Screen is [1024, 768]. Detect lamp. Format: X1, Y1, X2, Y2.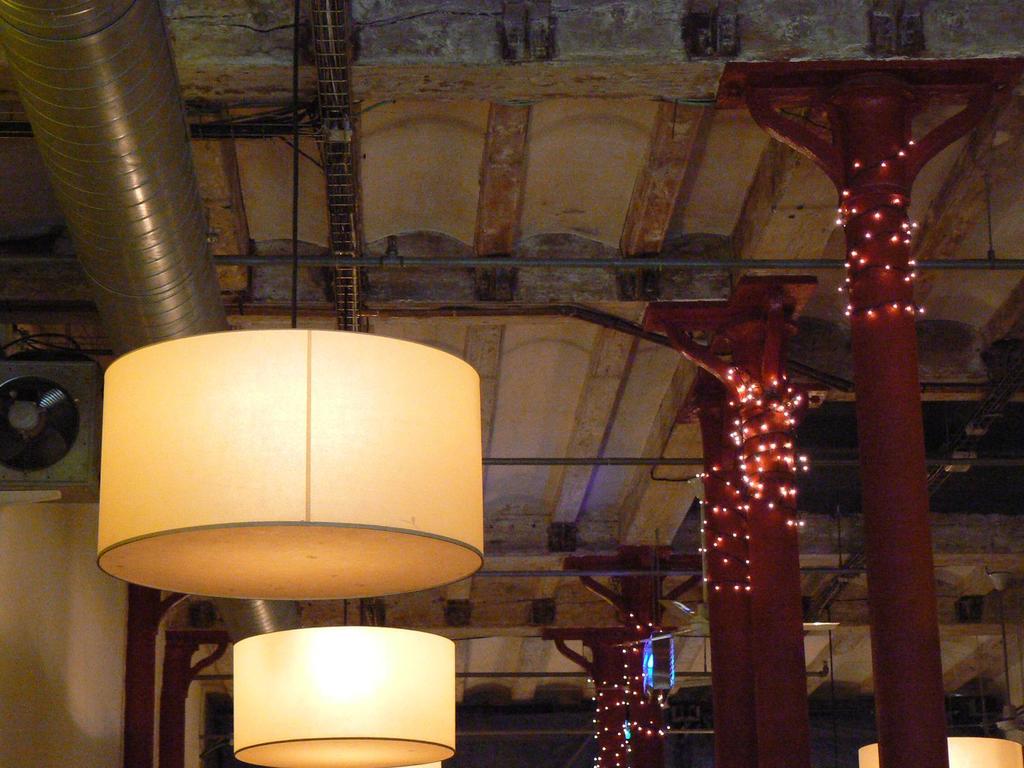
228, 614, 463, 767.
